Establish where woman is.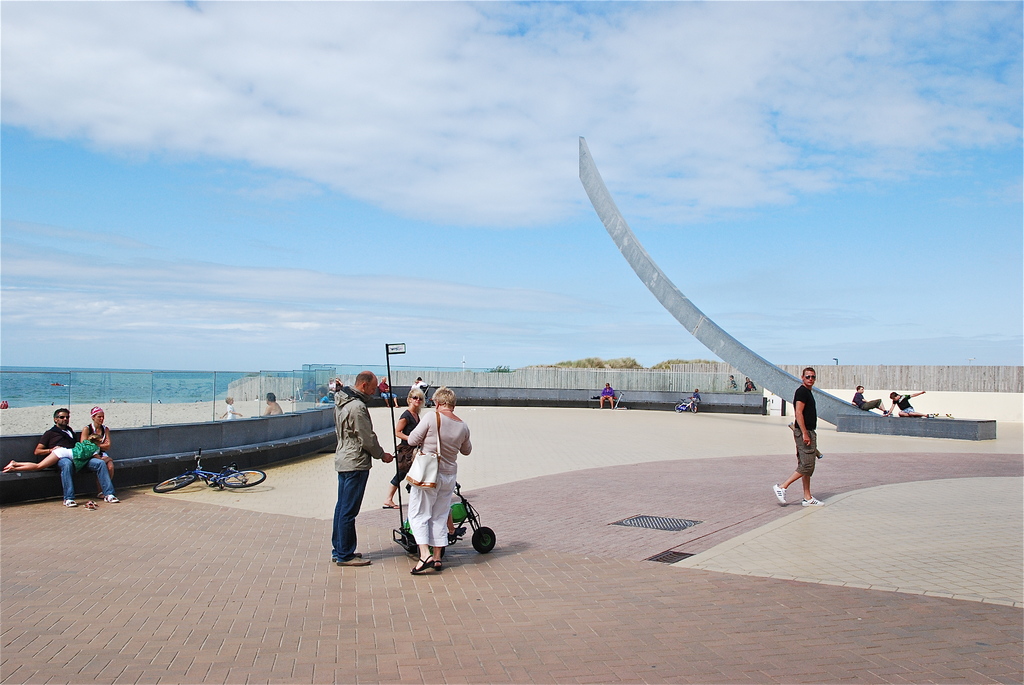
Established at (397,385,483,571).
